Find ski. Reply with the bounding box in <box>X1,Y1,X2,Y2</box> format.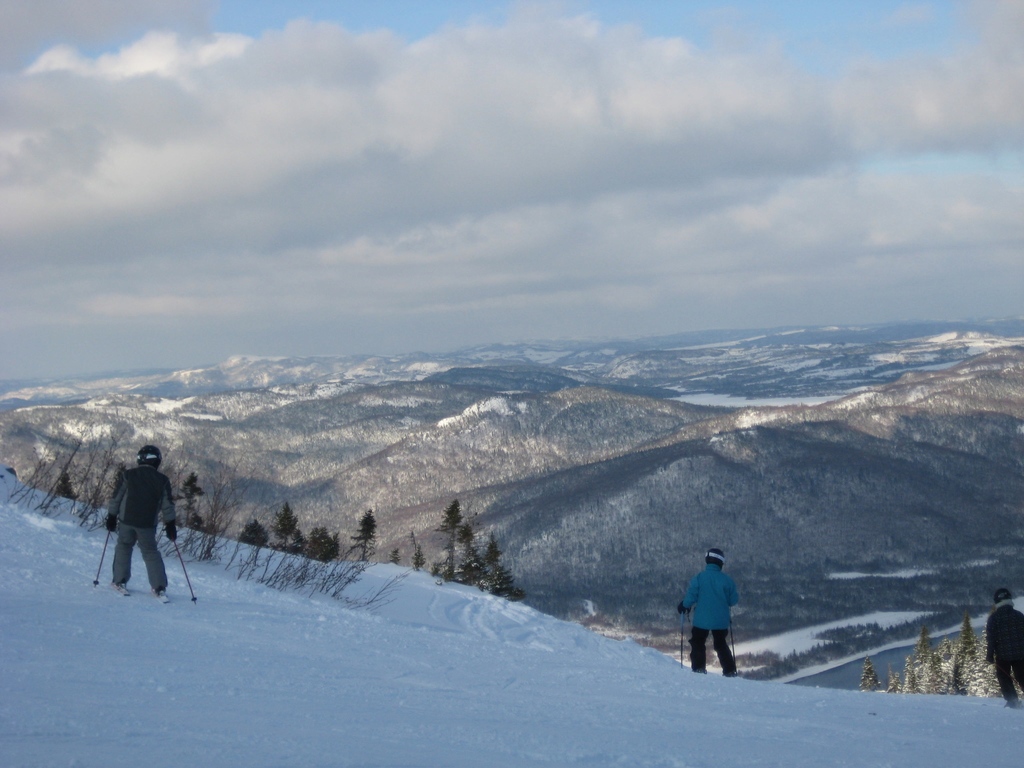
<box>139,581,173,607</box>.
